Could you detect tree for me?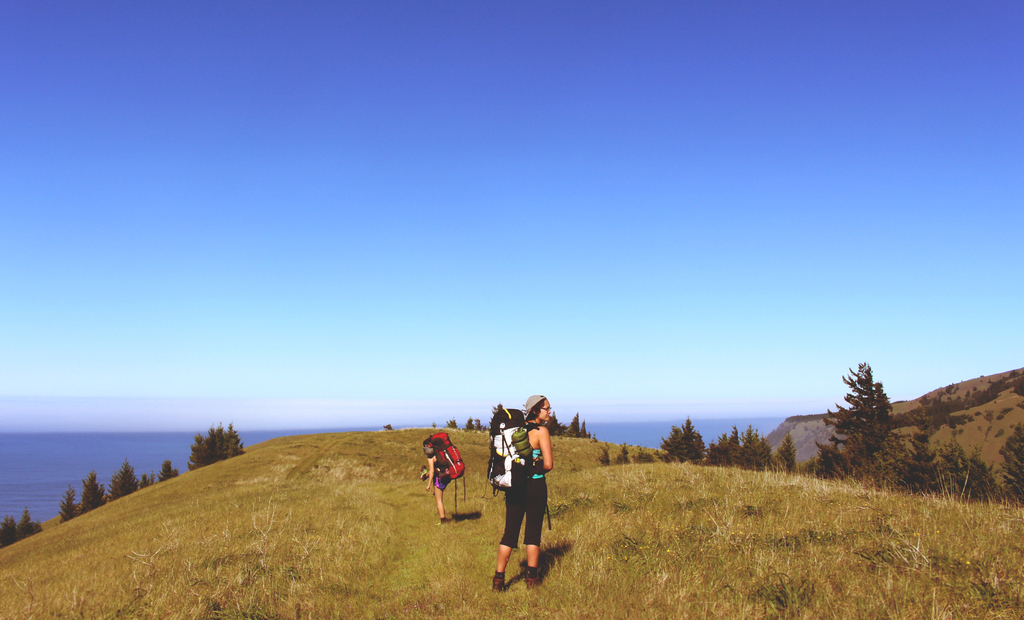
Detection result: <box>543,409,570,437</box>.
